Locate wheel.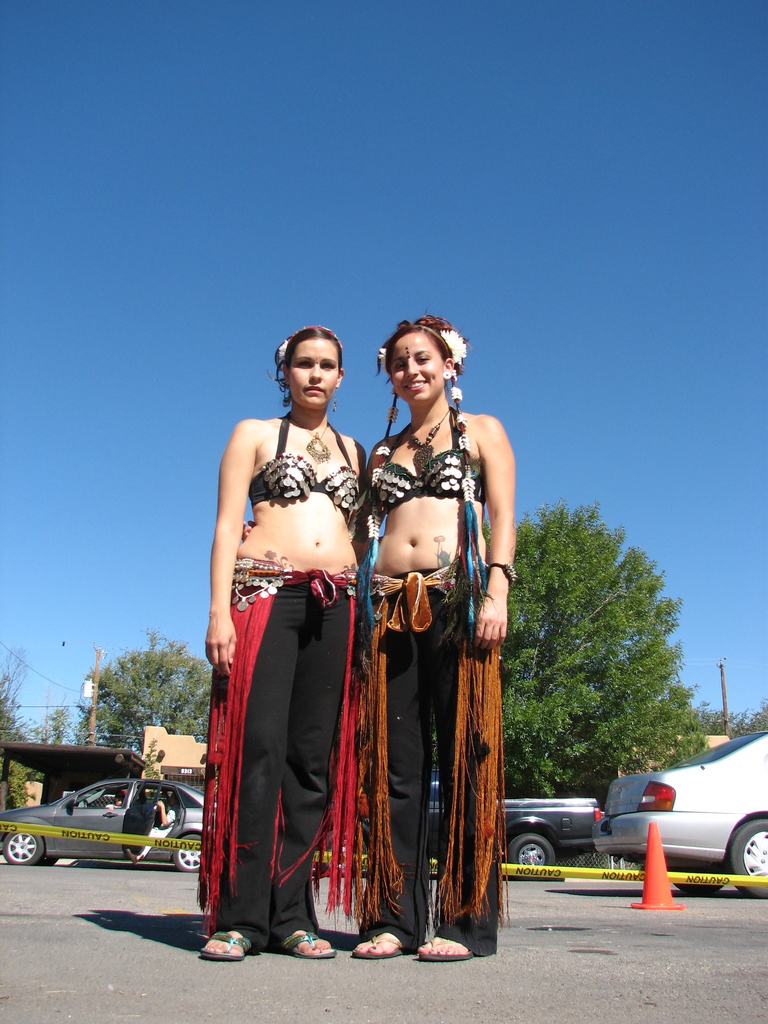
Bounding box: BBox(724, 816, 767, 904).
